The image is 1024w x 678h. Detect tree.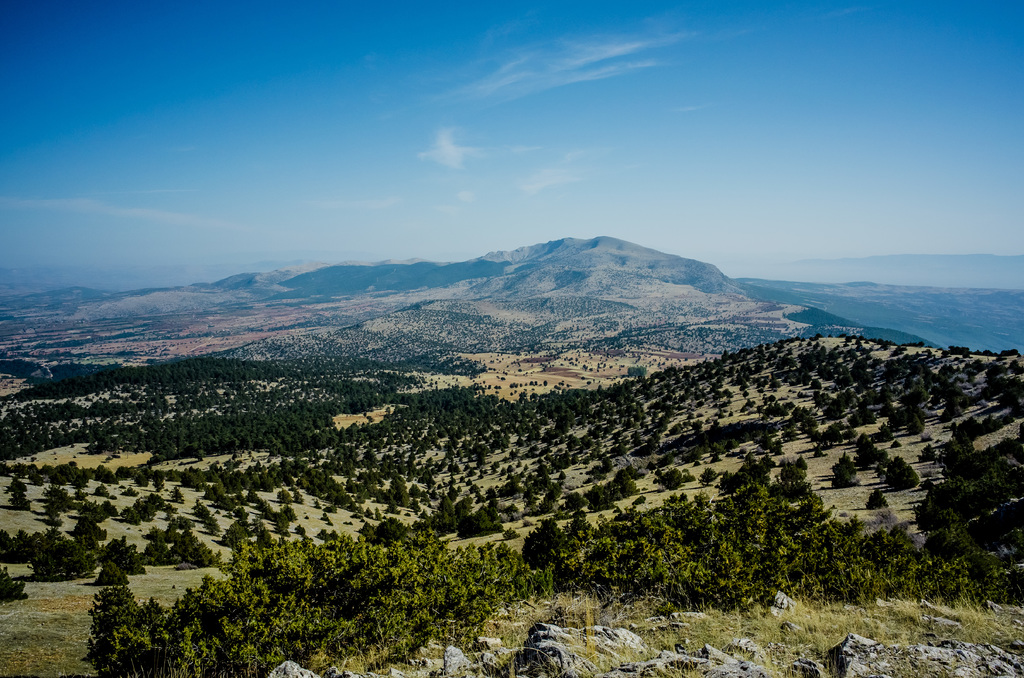
Detection: BBox(870, 560, 975, 595).
